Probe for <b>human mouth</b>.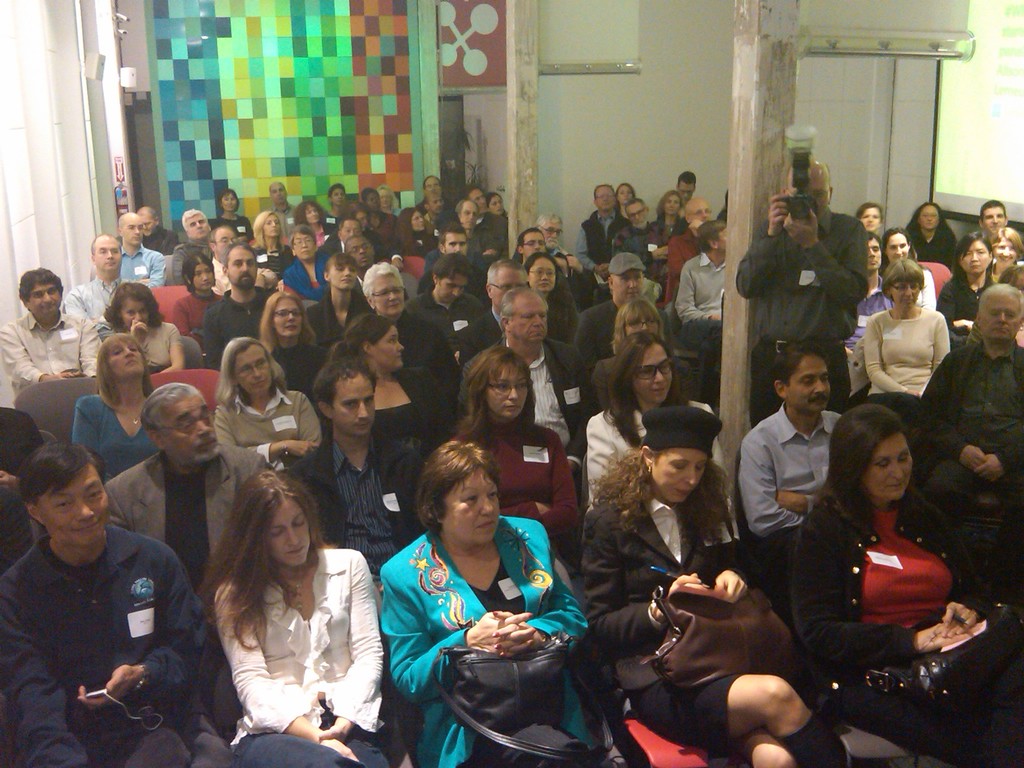
Probe result: (299, 250, 308, 257).
